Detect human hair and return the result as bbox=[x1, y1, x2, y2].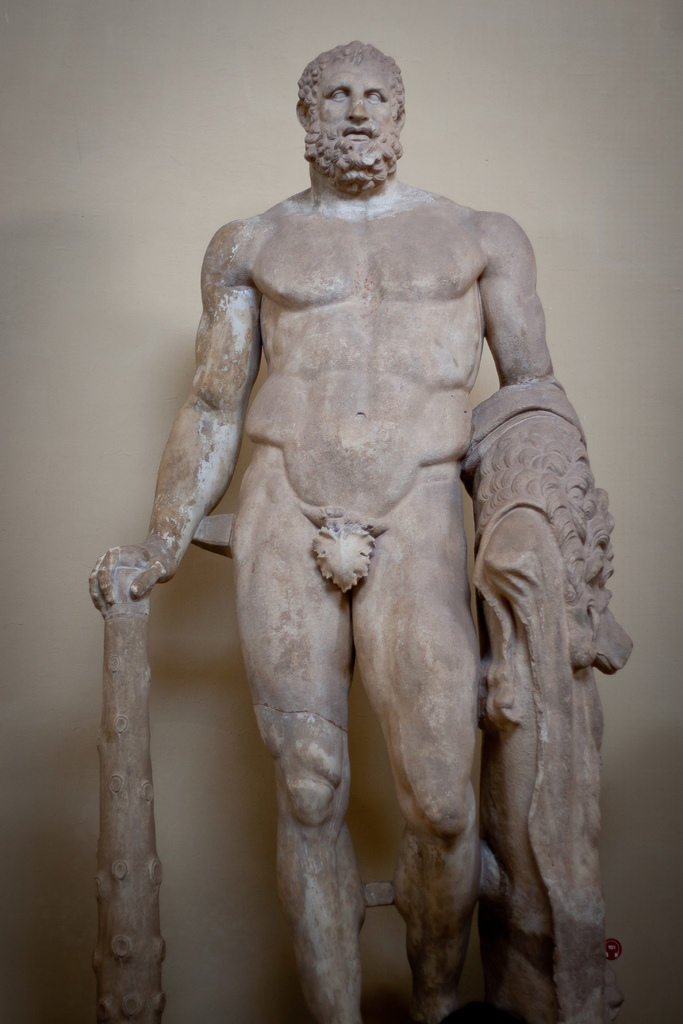
bbox=[296, 41, 407, 188].
